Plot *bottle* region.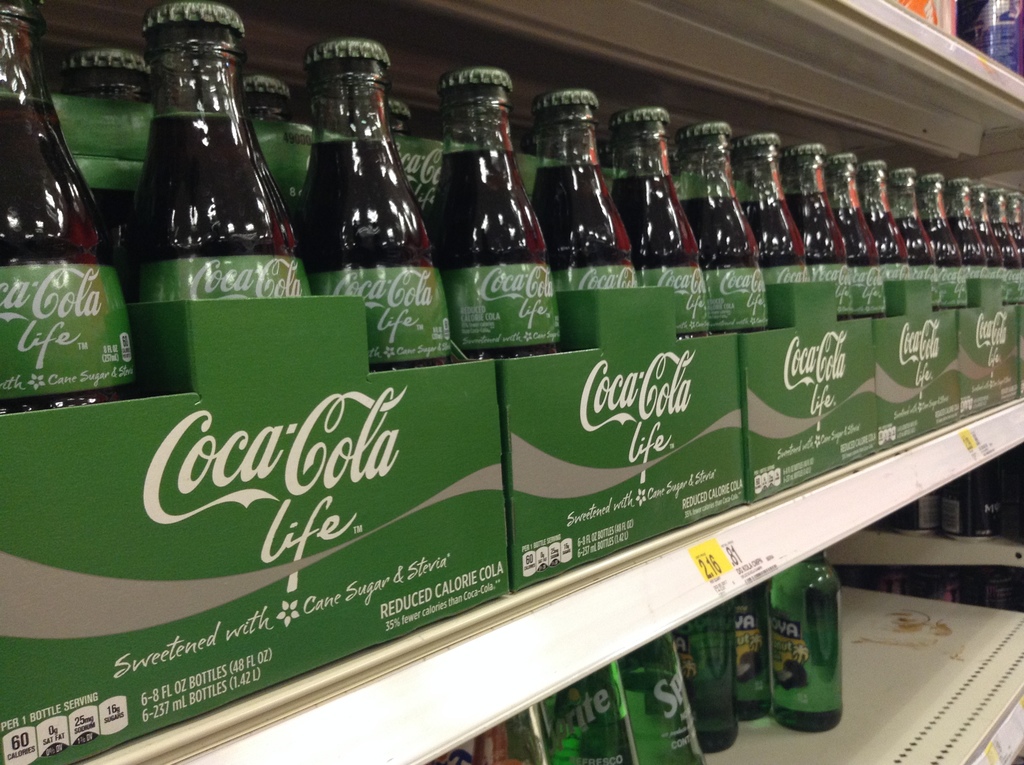
Plotted at <bbox>668, 108, 772, 326</bbox>.
